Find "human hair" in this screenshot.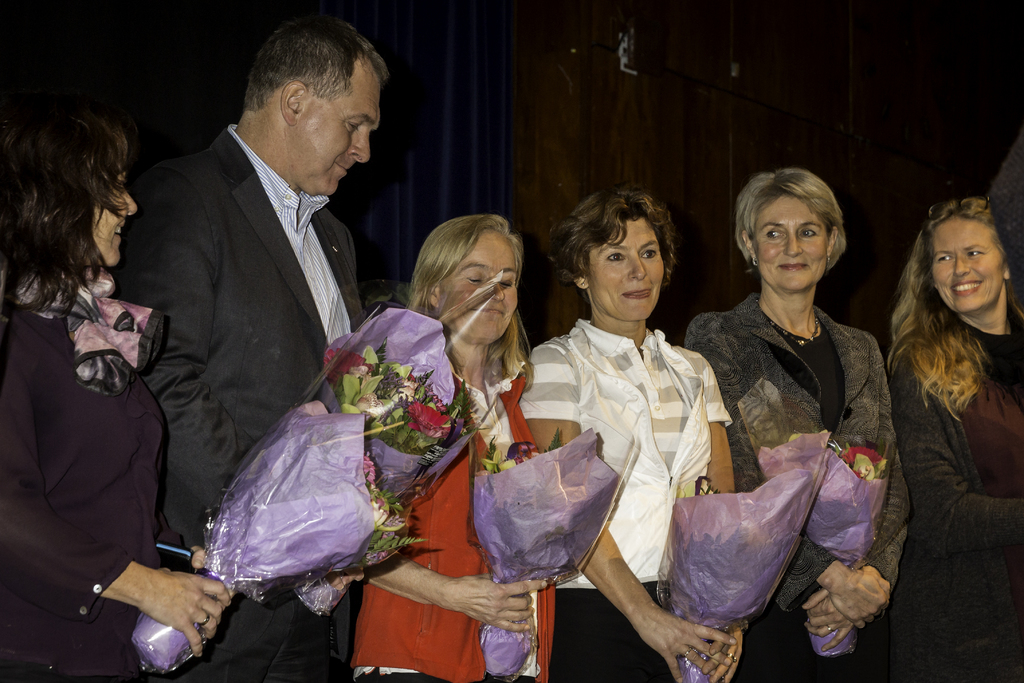
The bounding box for "human hair" is box=[736, 166, 847, 279].
